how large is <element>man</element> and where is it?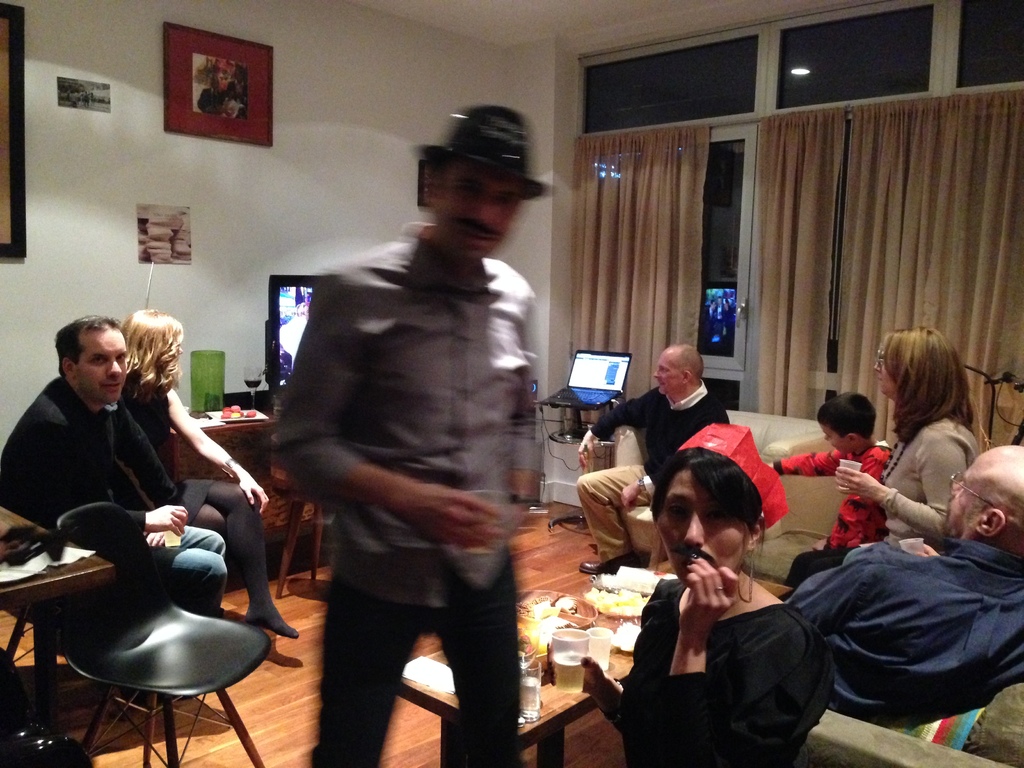
Bounding box: [left=0, top=312, right=224, bottom=611].
